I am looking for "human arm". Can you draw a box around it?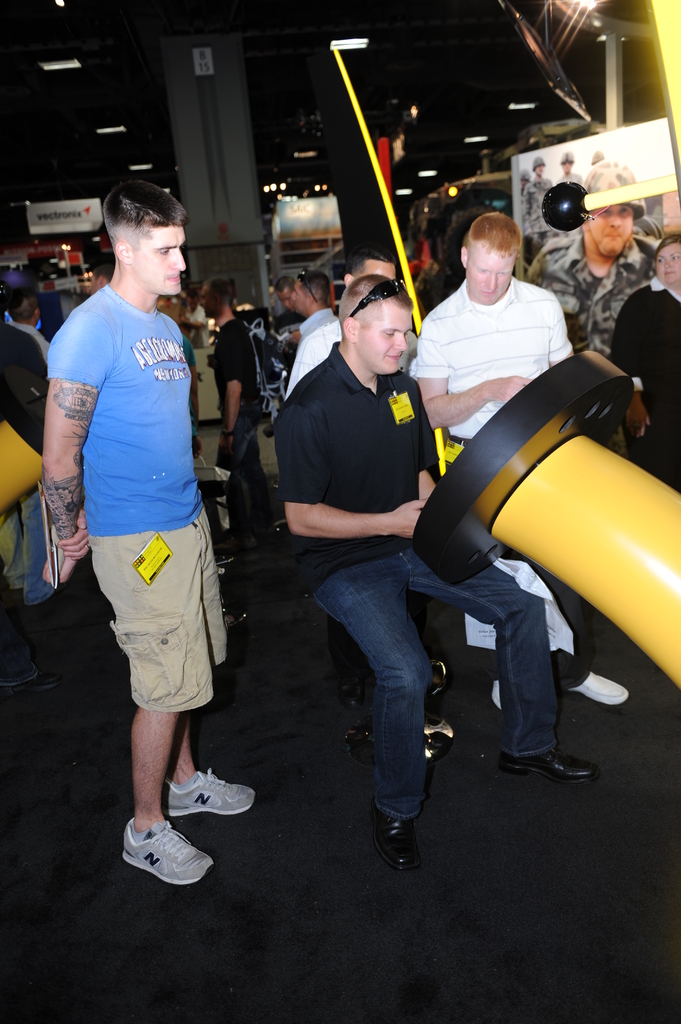
Sure, the bounding box is {"left": 285, "top": 406, "right": 431, "bottom": 538}.
